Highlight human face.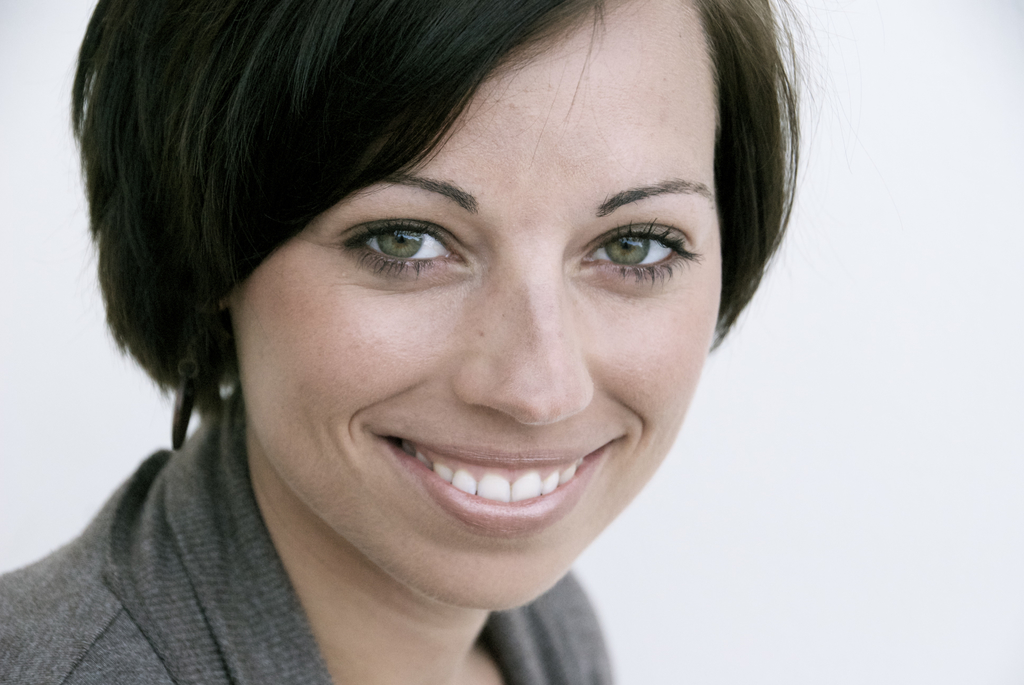
Highlighted region: 236, 17, 721, 618.
